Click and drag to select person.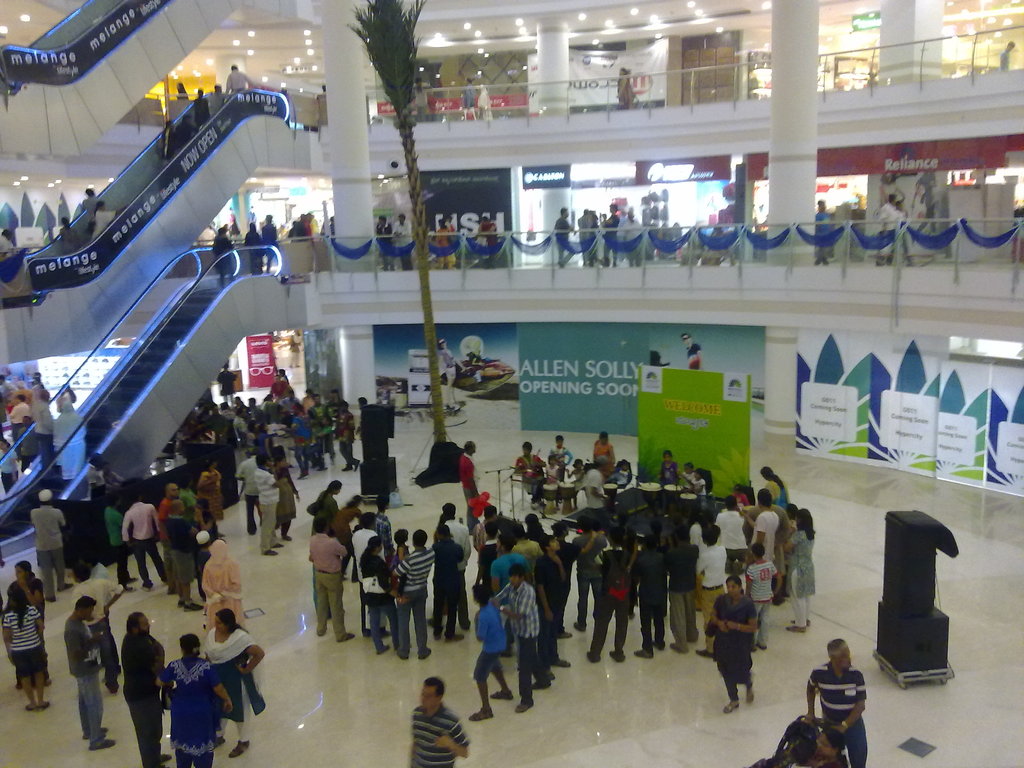
Selection: BBox(372, 214, 390, 267).
